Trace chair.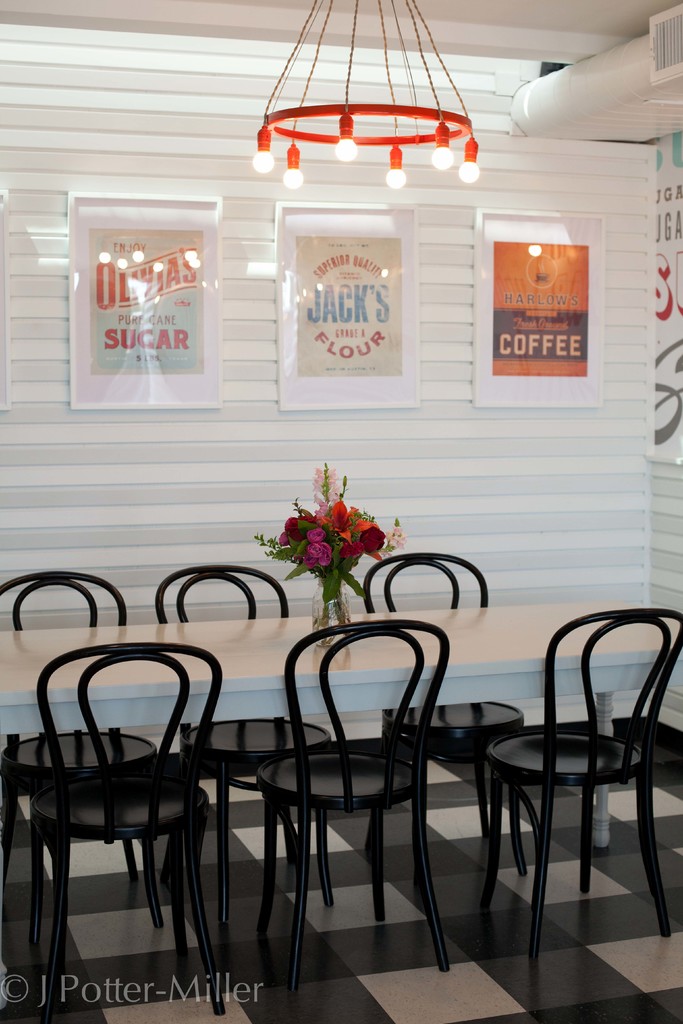
Traced to (22,638,230,1023).
